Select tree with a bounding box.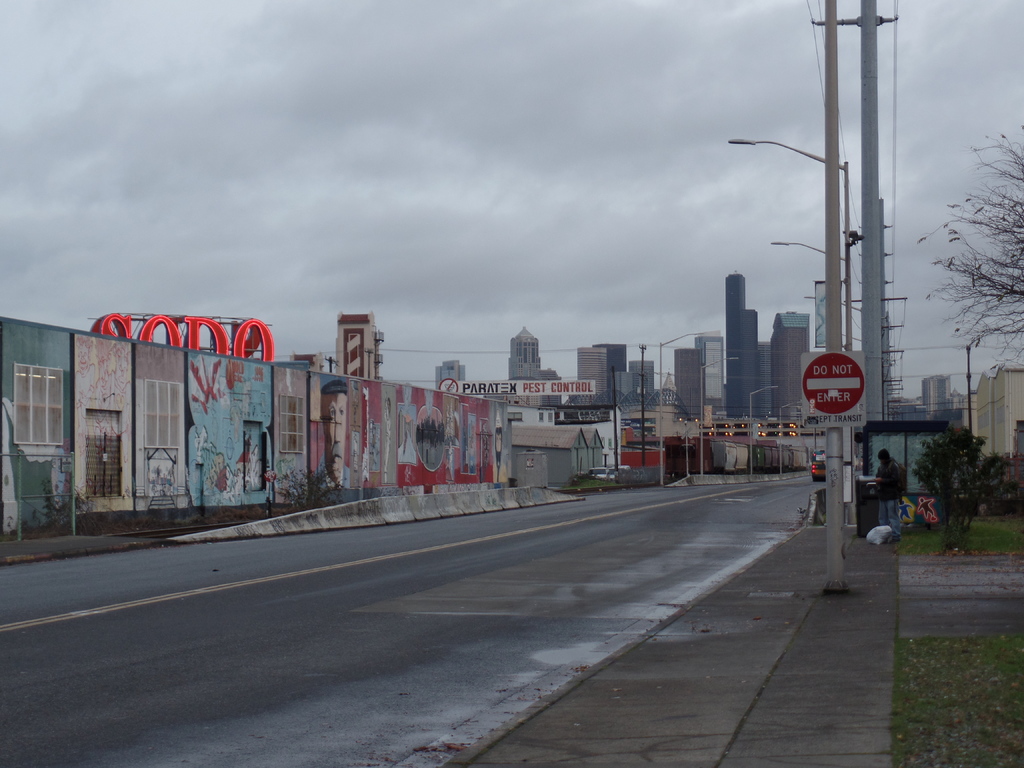
bbox=(909, 413, 1009, 539).
